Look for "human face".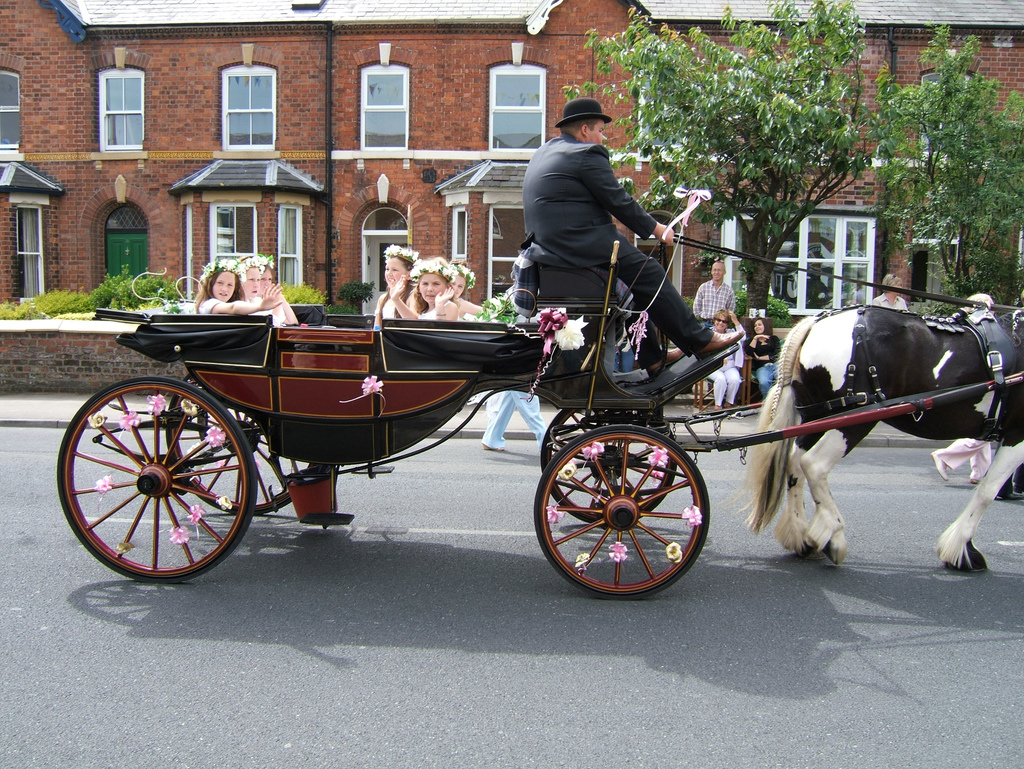
Found: [381,257,406,283].
